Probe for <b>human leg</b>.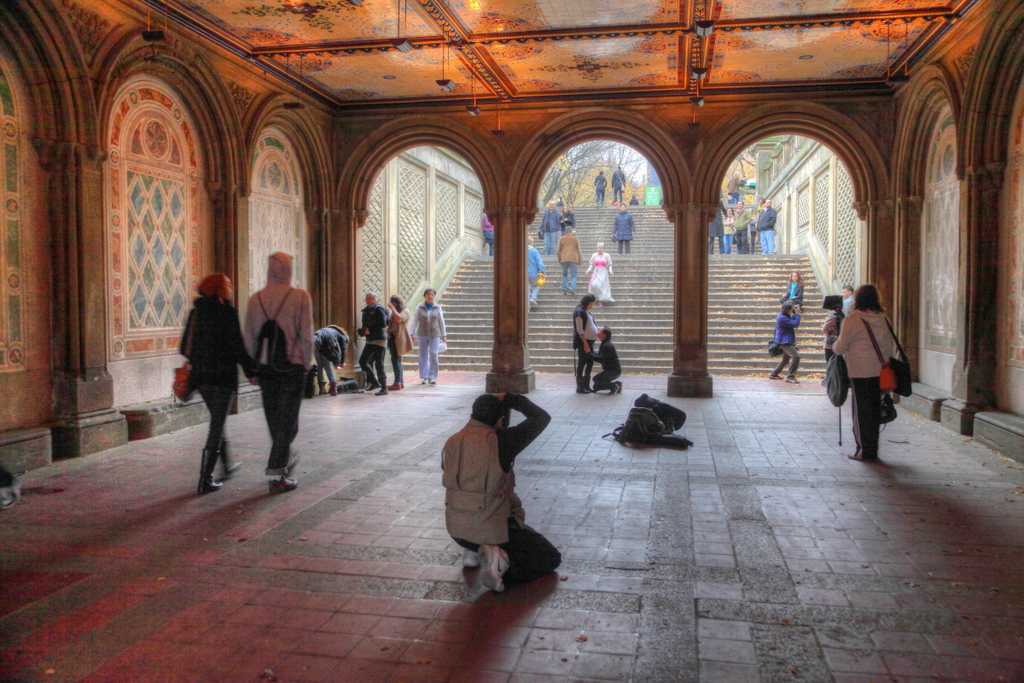
Probe result: box=[847, 369, 881, 463].
